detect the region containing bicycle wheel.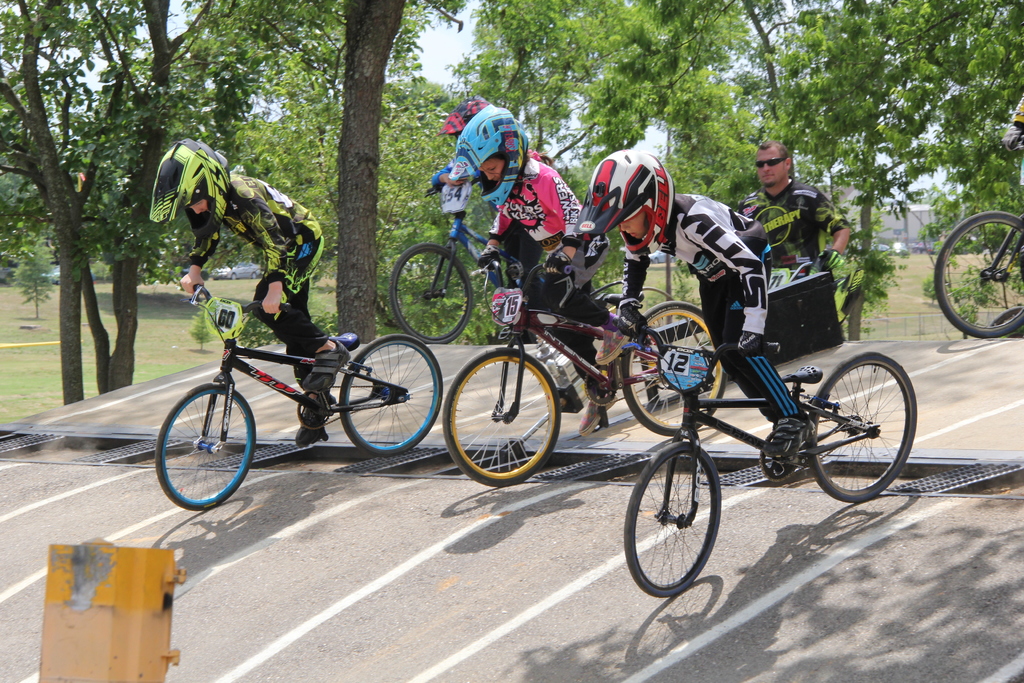
931 210 1023 338.
